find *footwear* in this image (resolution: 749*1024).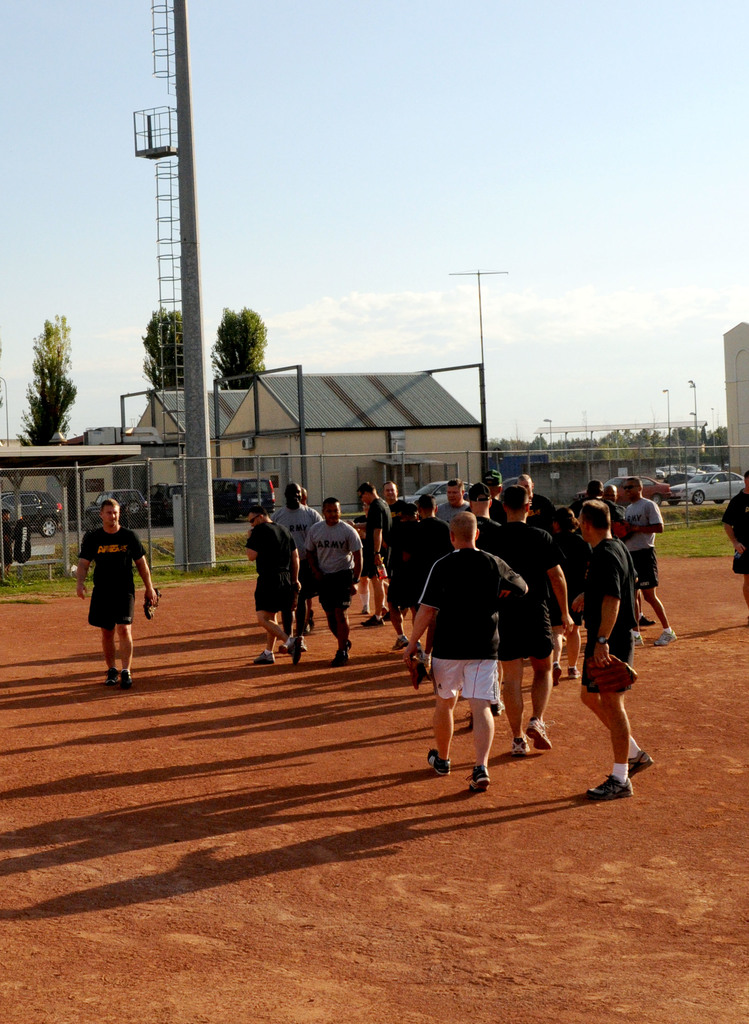
(x1=279, y1=636, x2=306, y2=657).
